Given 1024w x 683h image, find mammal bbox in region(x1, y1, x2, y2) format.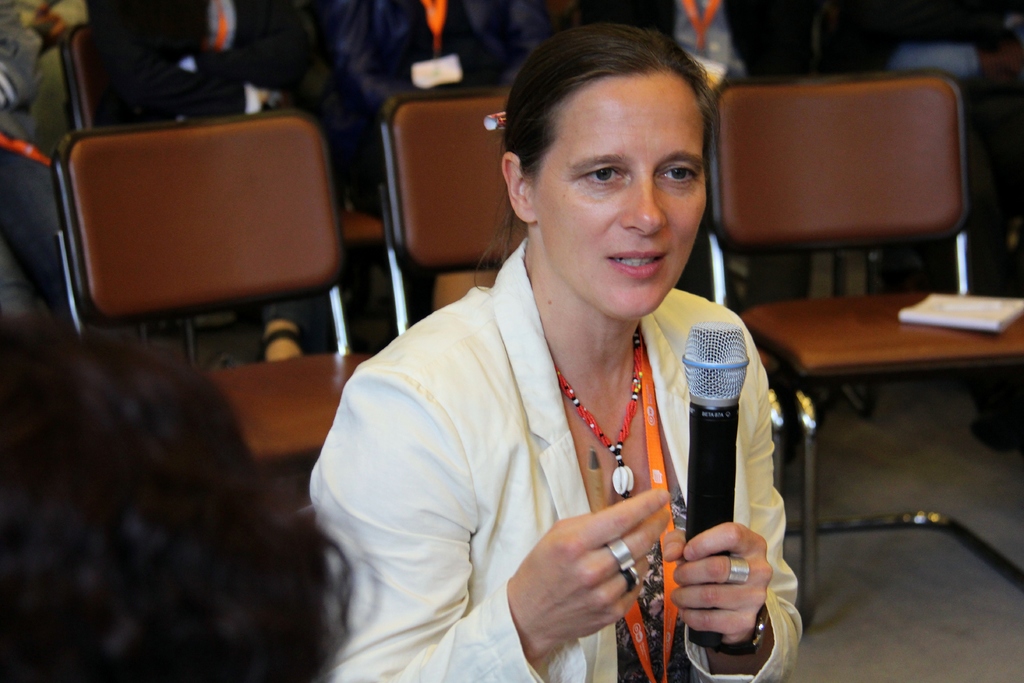
region(558, 0, 814, 314).
